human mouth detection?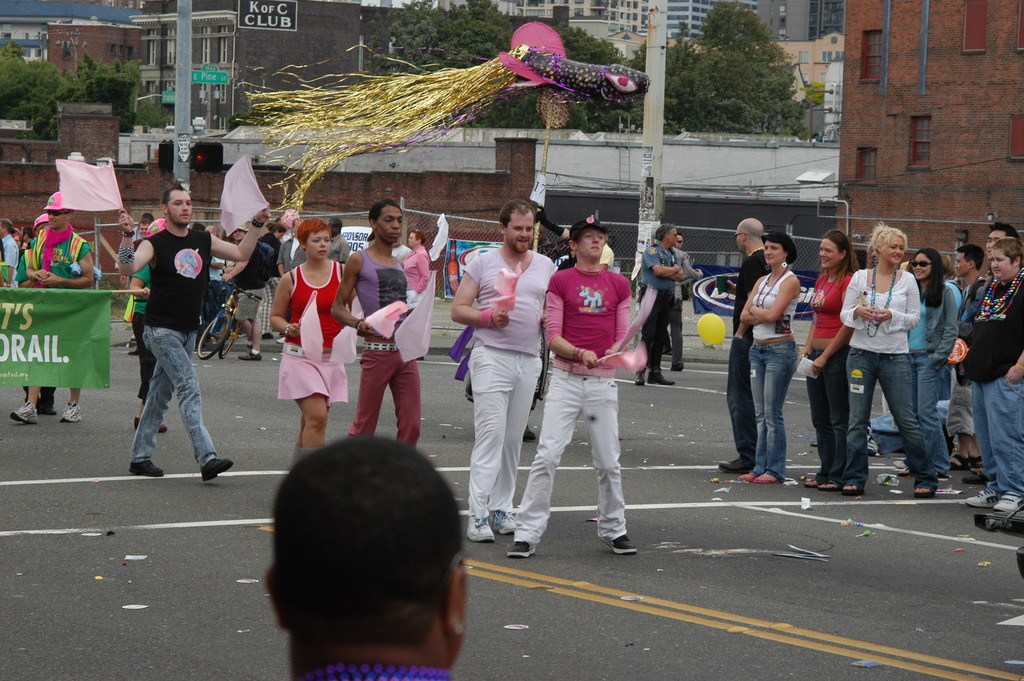
[x1=520, y1=241, x2=529, y2=242]
